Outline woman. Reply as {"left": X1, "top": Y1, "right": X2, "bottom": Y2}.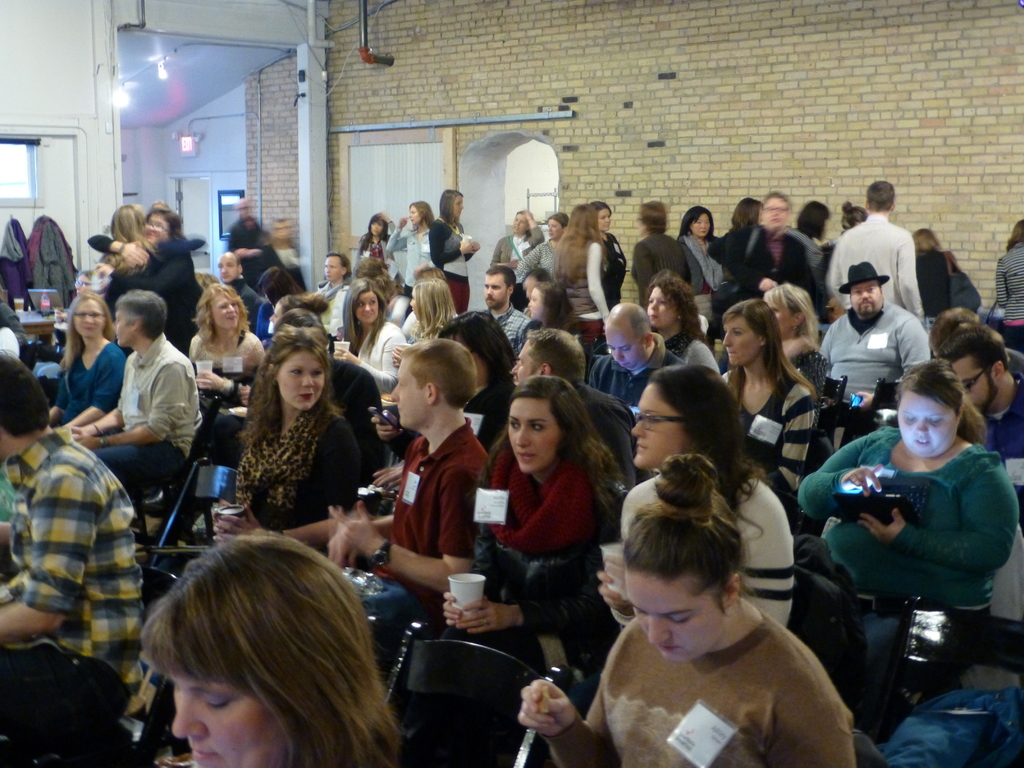
{"left": 594, "top": 360, "right": 794, "bottom": 623}.
